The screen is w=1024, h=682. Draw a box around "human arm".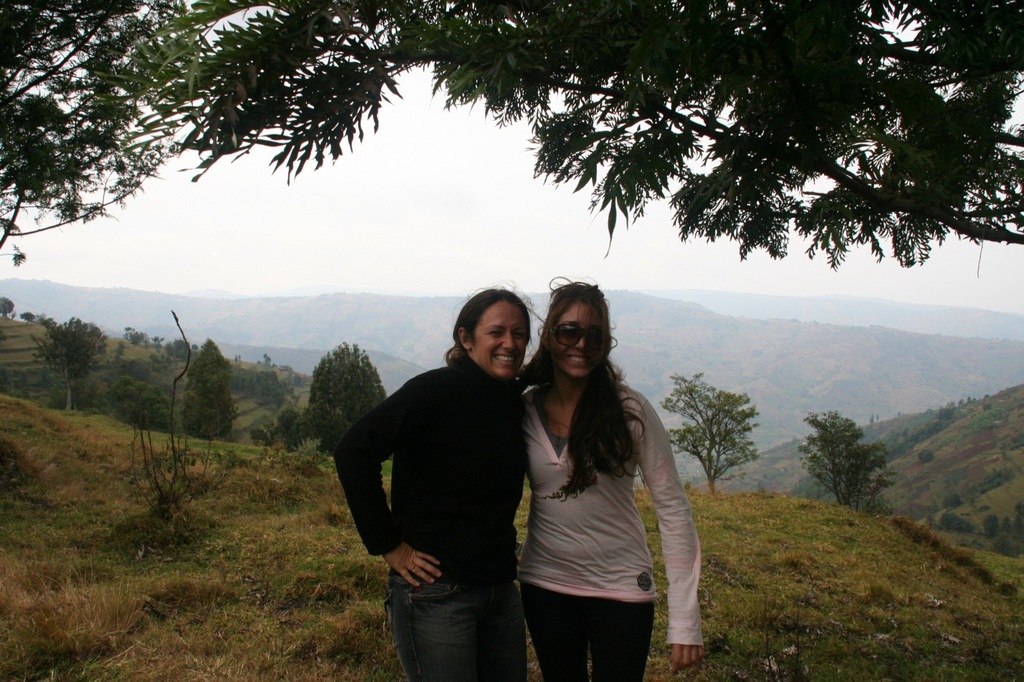
<region>341, 378, 432, 621</region>.
